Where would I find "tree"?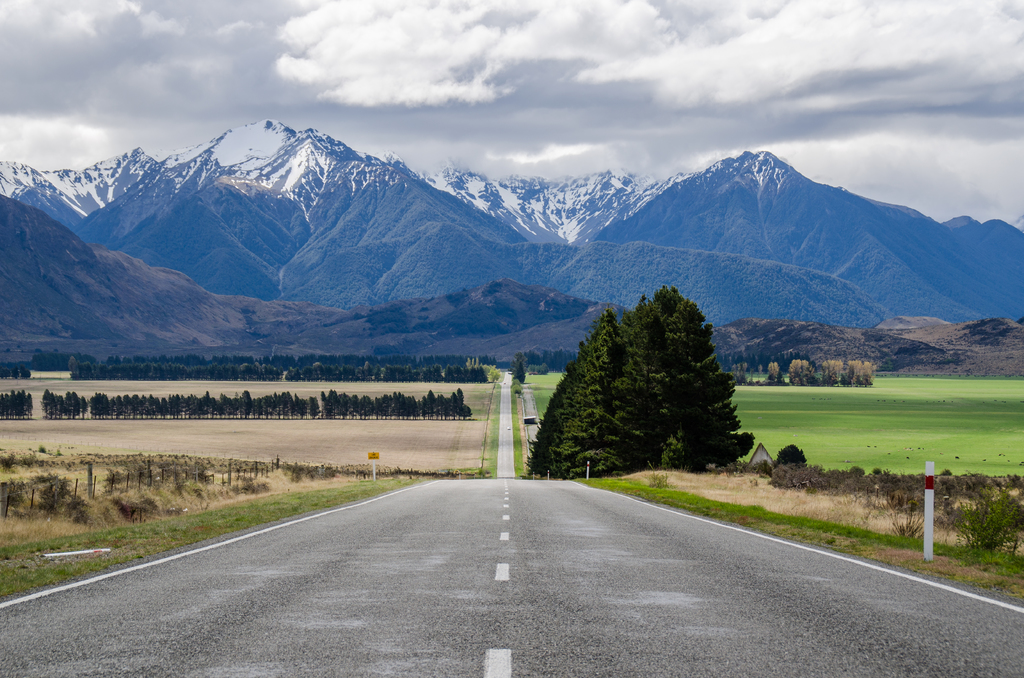
At locate(0, 392, 4, 417).
